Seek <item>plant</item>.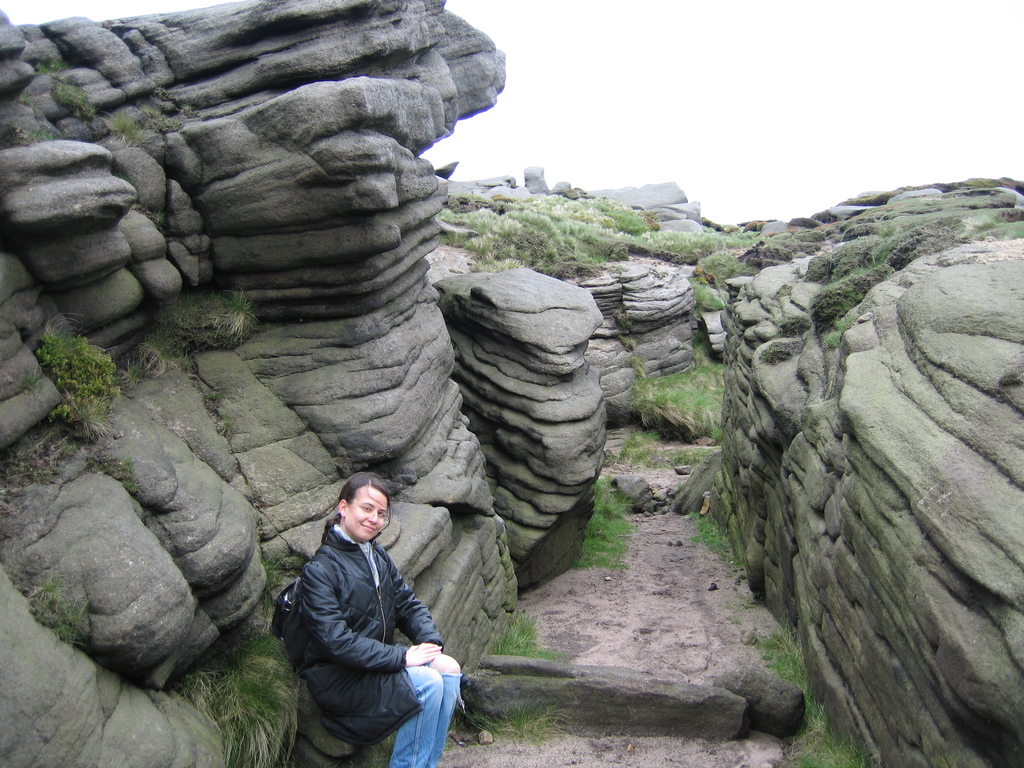
box=[9, 81, 40, 116].
